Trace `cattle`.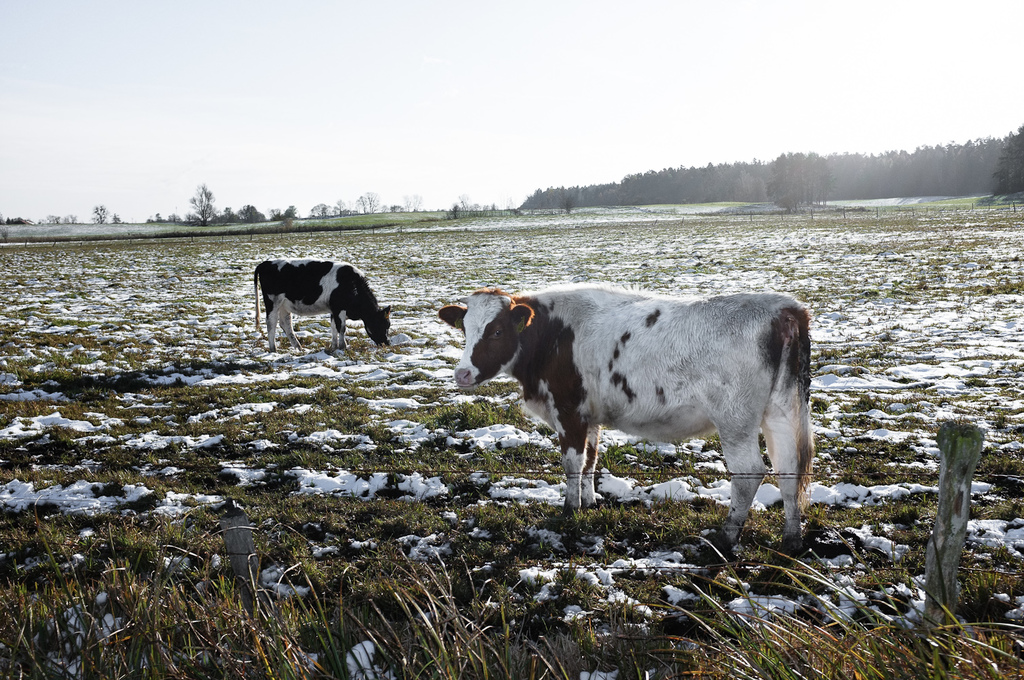
Traced to 447, 276, 812, 543.
